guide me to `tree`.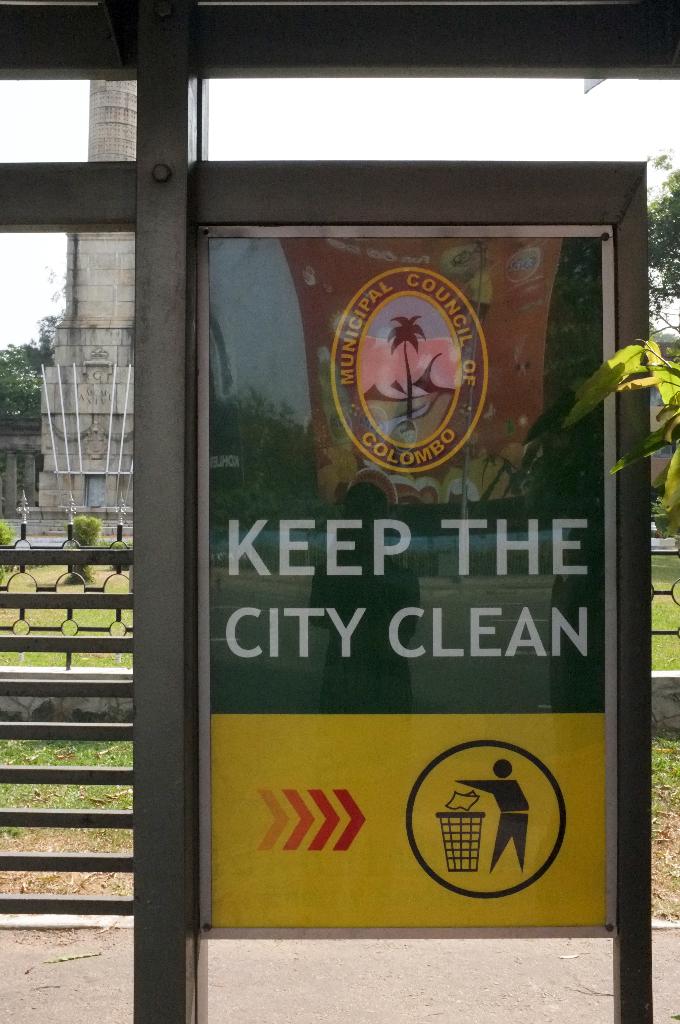
Guidance: x1=209 y1=389 x2=313 y2=533.
